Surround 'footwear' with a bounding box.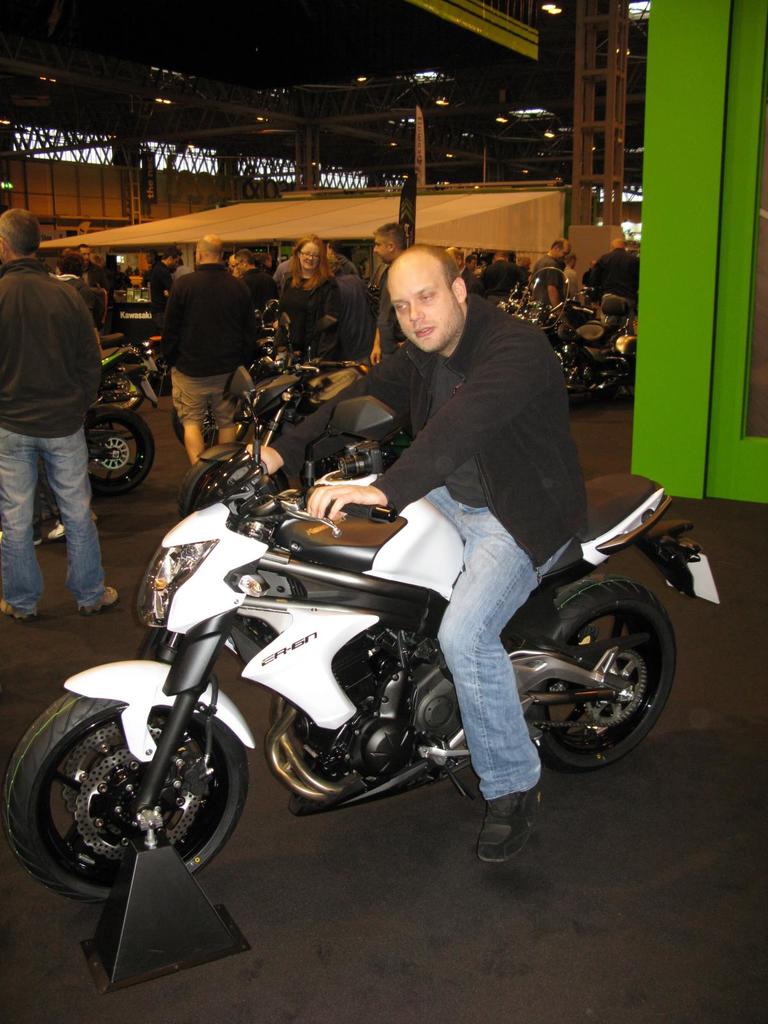
79 585 116 616.
